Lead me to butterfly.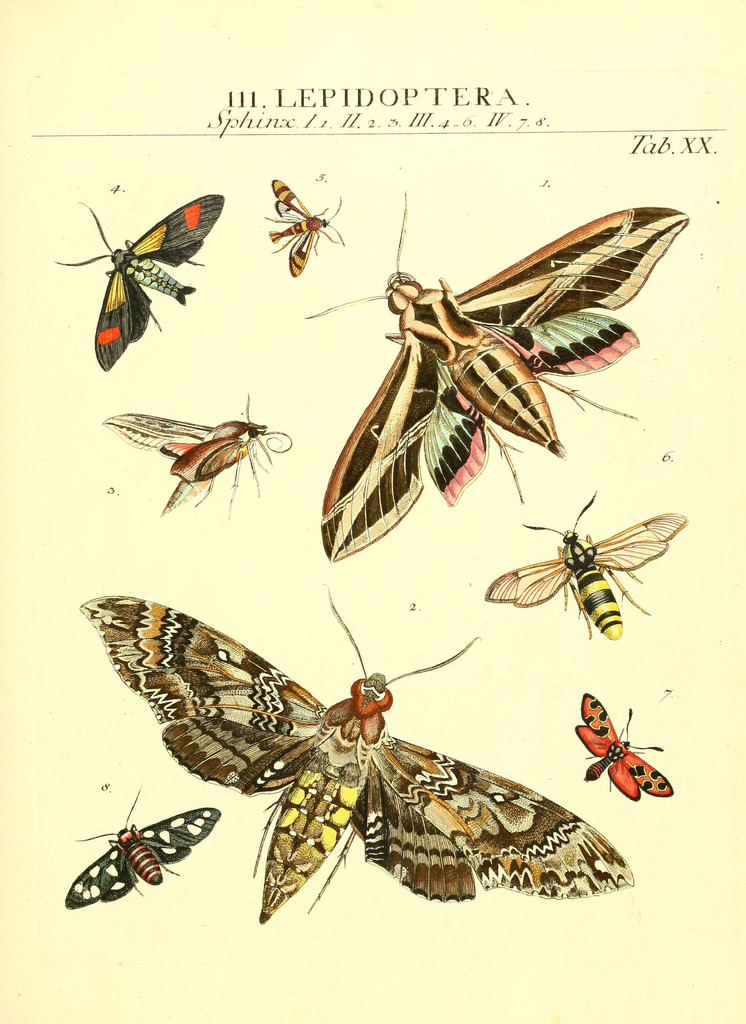
Lead to x1=99 y1=388 x2=300 y2=545.
